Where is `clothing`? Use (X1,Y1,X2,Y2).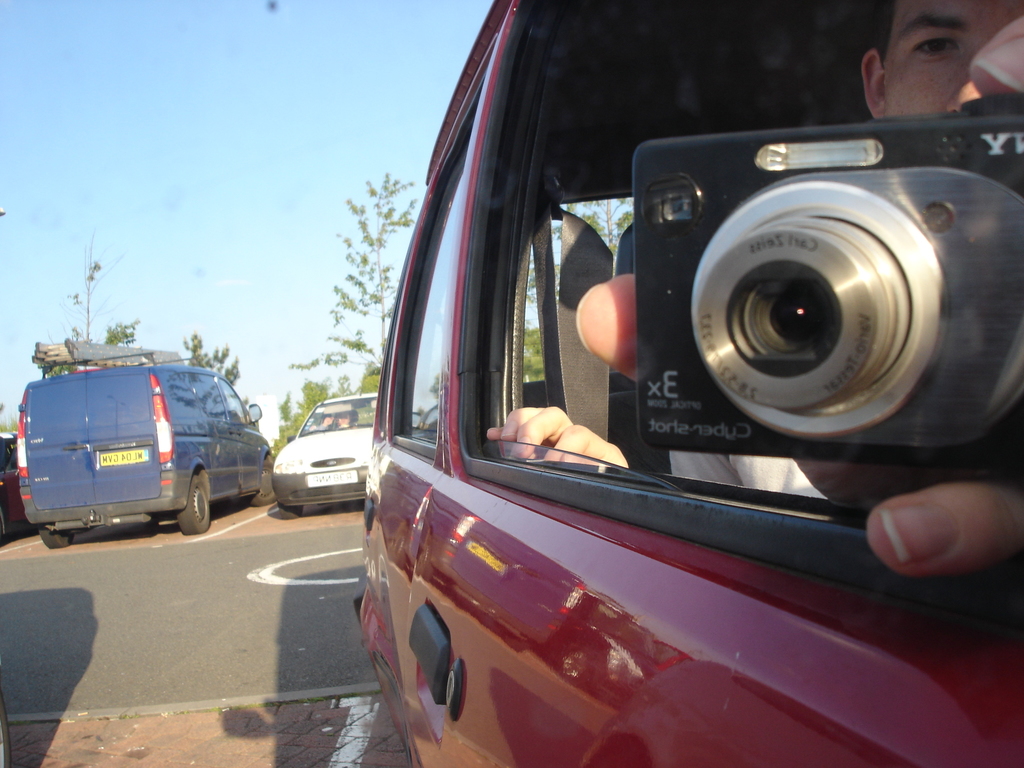
(665,450,974,508).
